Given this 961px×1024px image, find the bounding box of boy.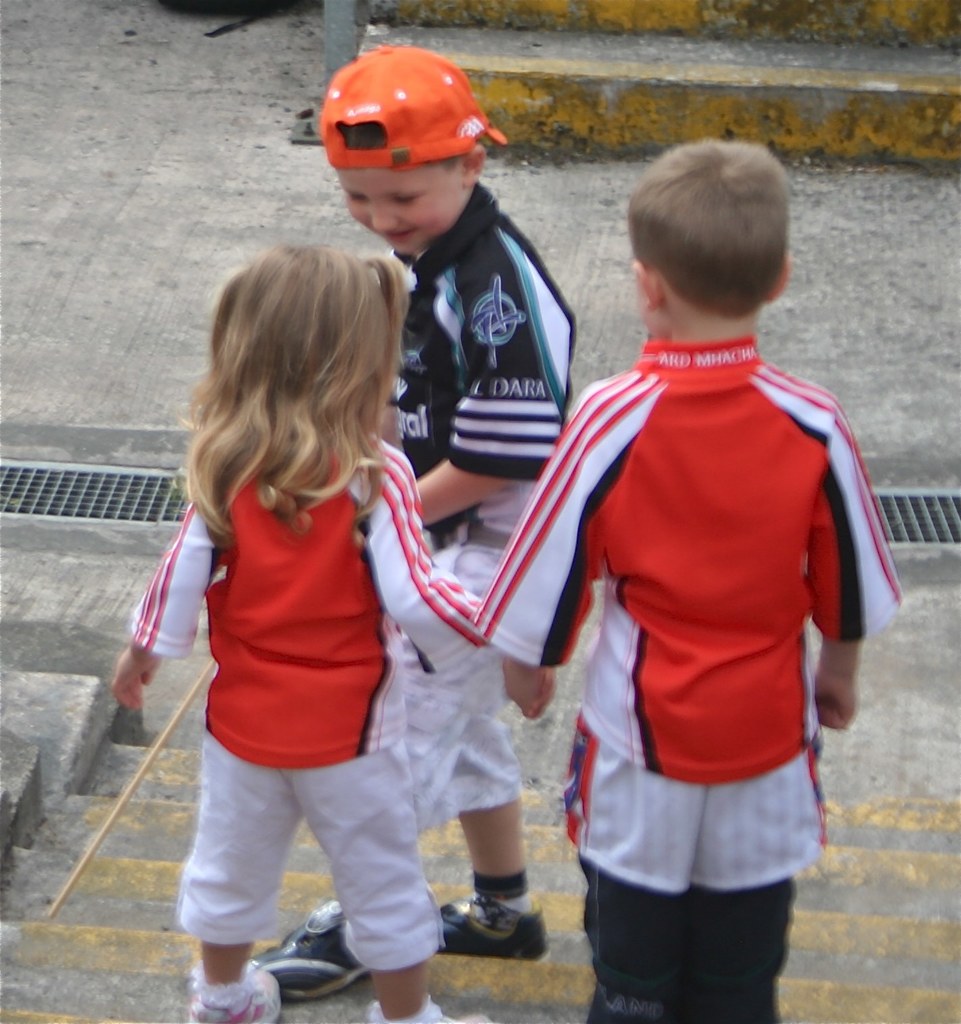
locate(254, 49, 578, 1002).
